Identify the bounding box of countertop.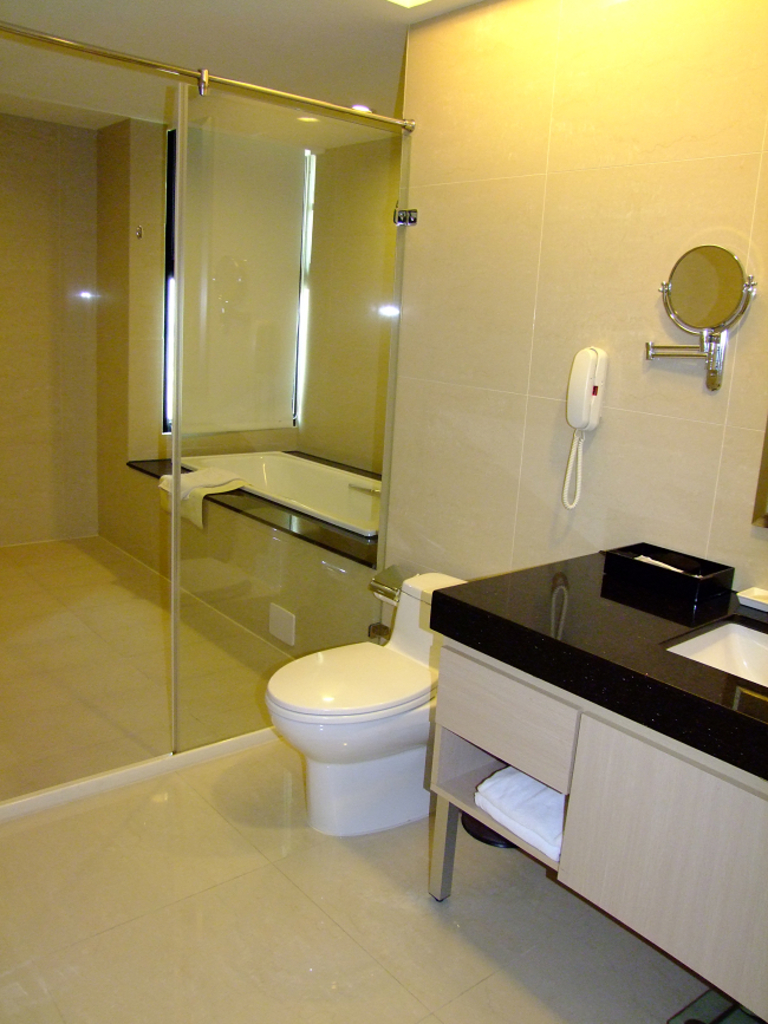
427:543:767:777.
